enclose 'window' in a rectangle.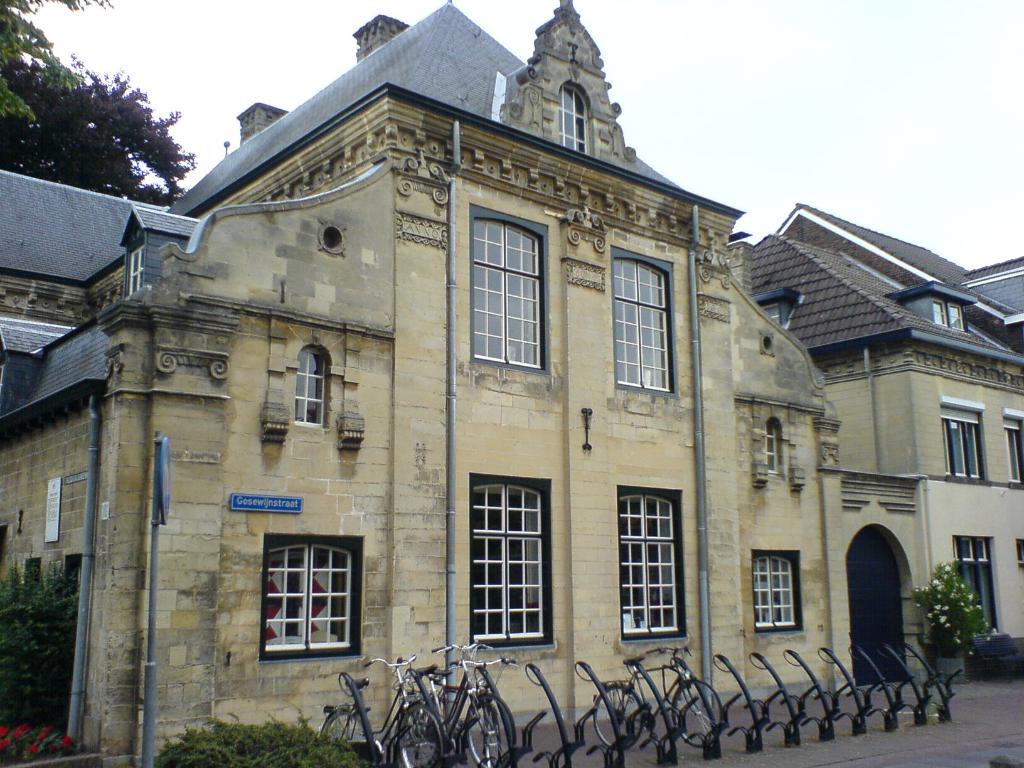
BBox(252, 538, 358, 664).
